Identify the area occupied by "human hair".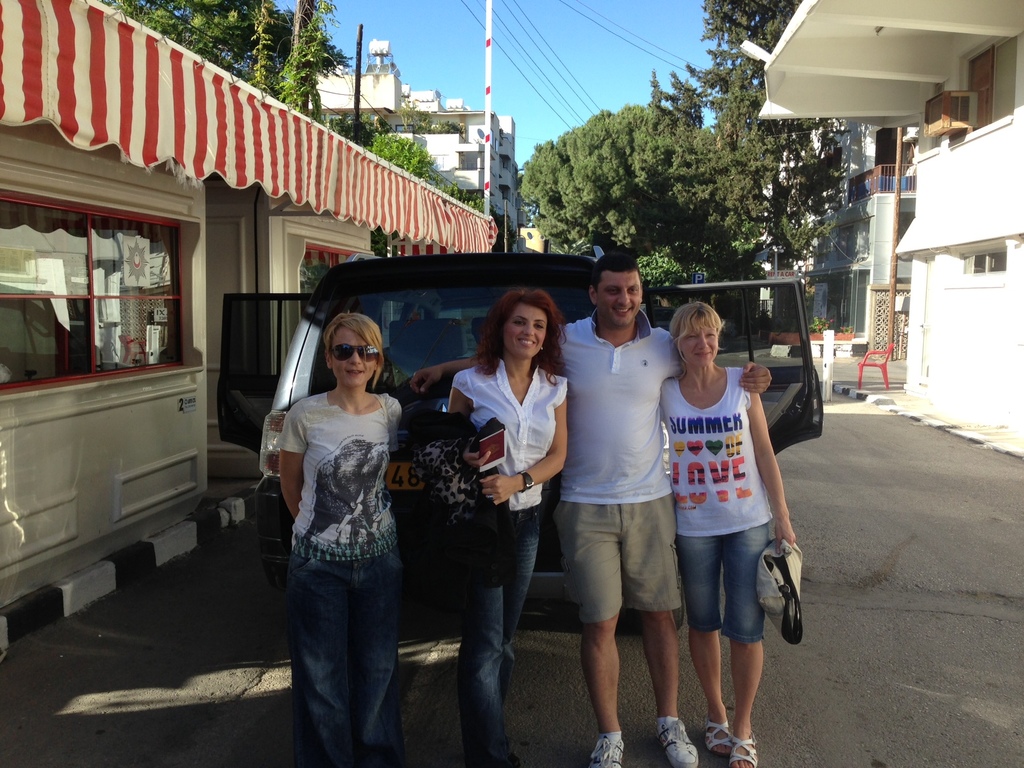
Area: x1=586 y1=250 x2=641 y2=282.
